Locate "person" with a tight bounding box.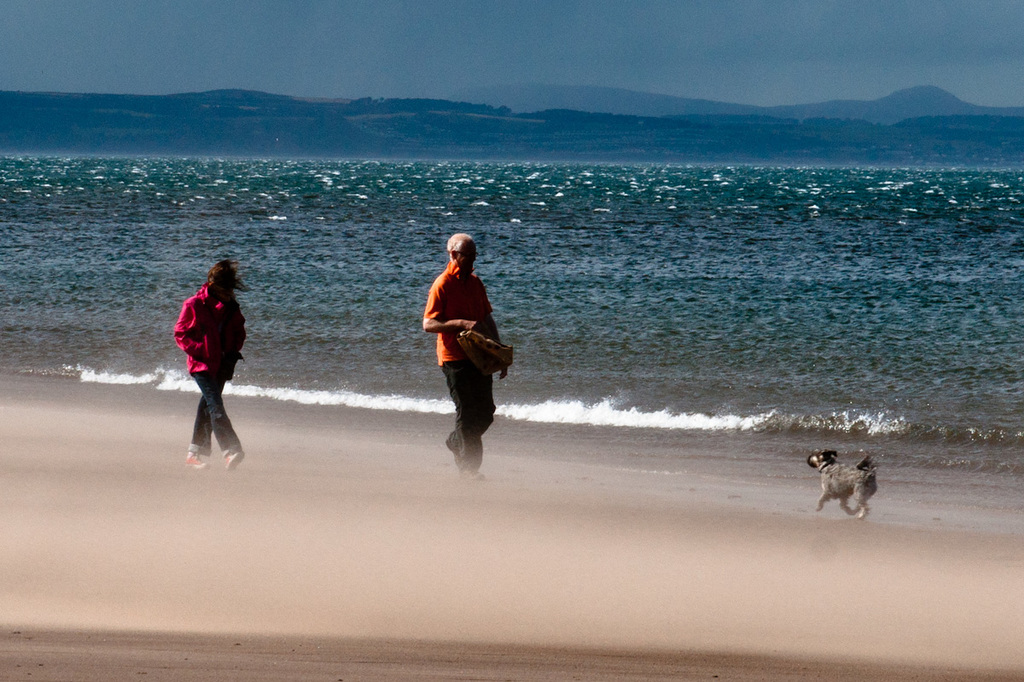
bbox=(170, 260, 248, 469).
